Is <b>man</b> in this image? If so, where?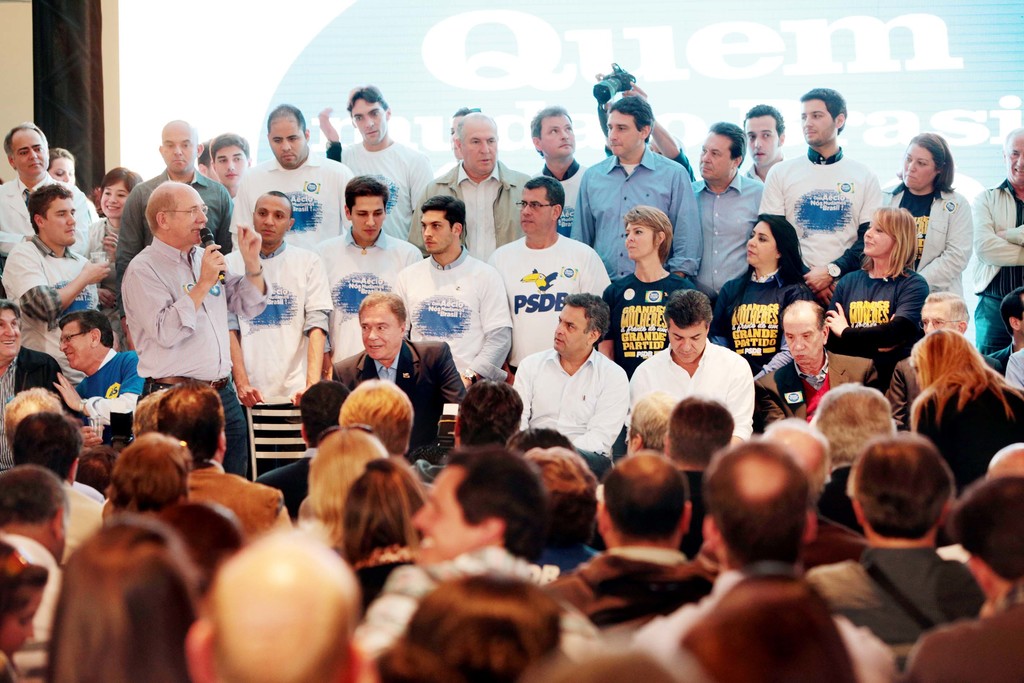
Yes, at x1=3, y1=181, x2=99, y2=361.
